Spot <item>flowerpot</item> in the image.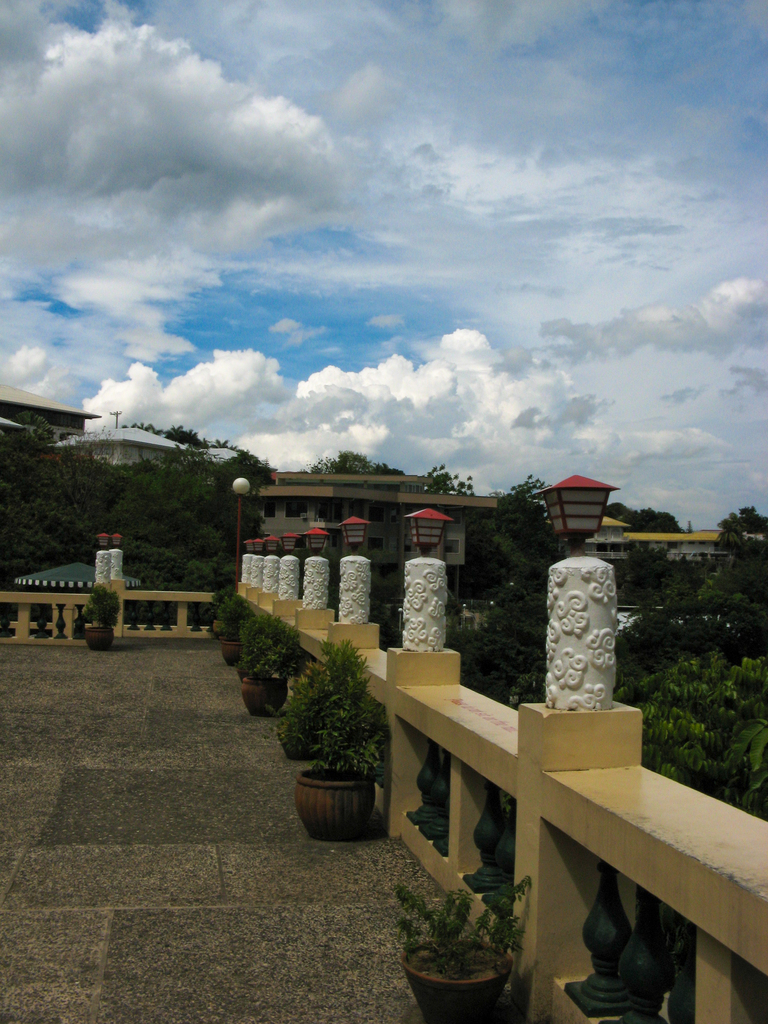
<item>flowerpot</item> found at rect(240, 673, 287, 724).
